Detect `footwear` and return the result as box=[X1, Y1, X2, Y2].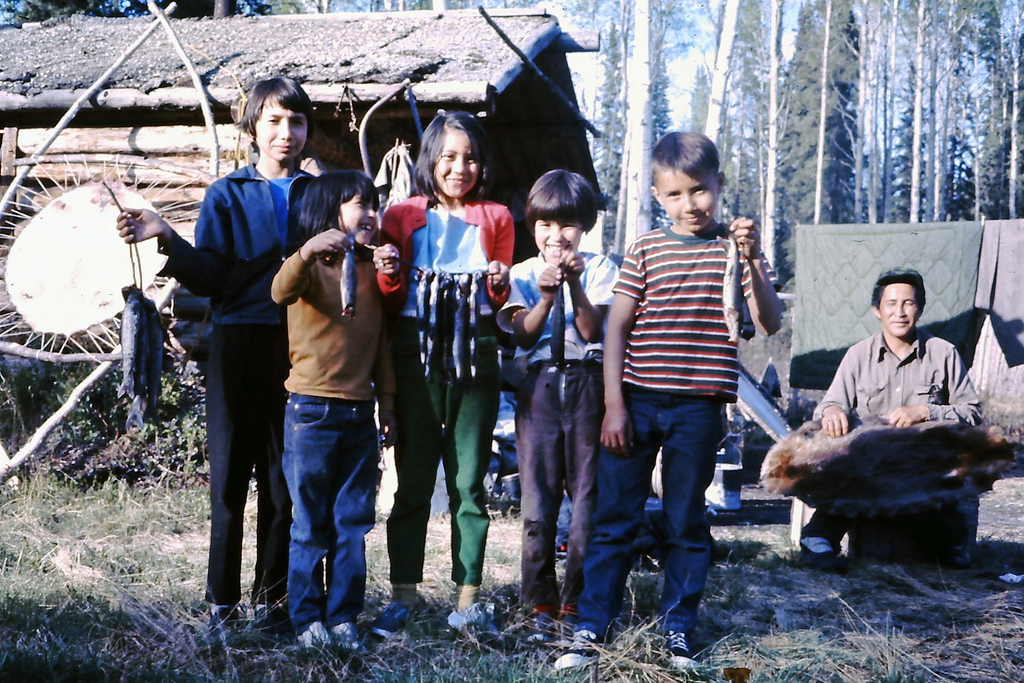
box=[368, 595, 428, 644].
